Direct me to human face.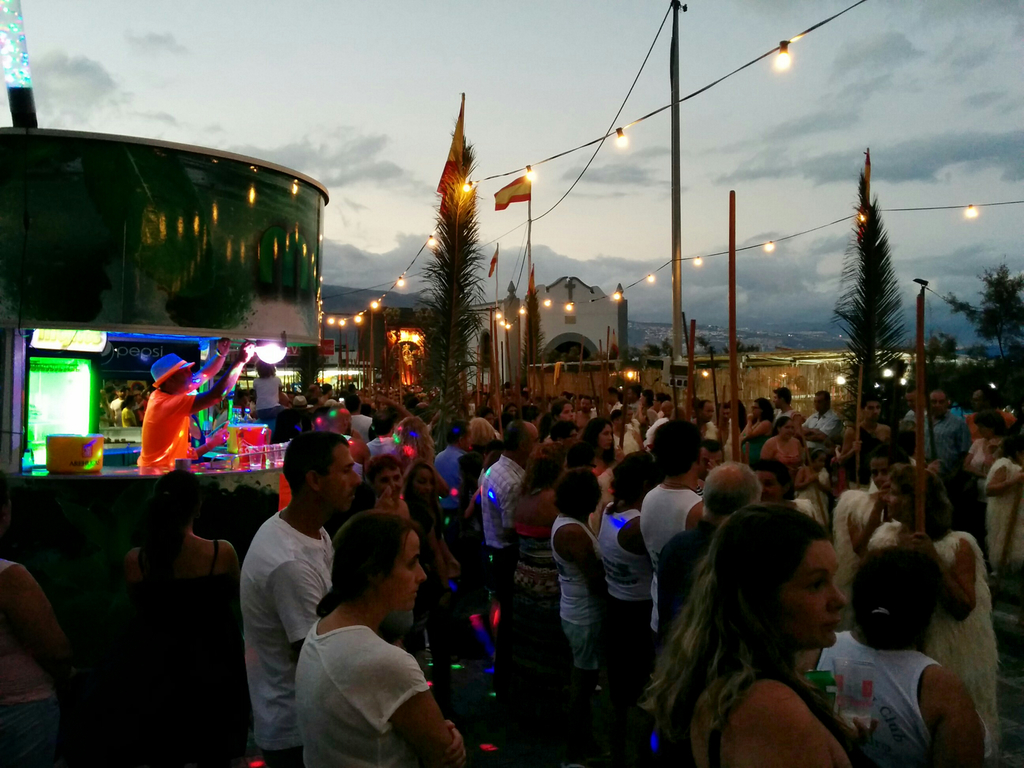
Direction: locate(813, 452, 828, 474).
